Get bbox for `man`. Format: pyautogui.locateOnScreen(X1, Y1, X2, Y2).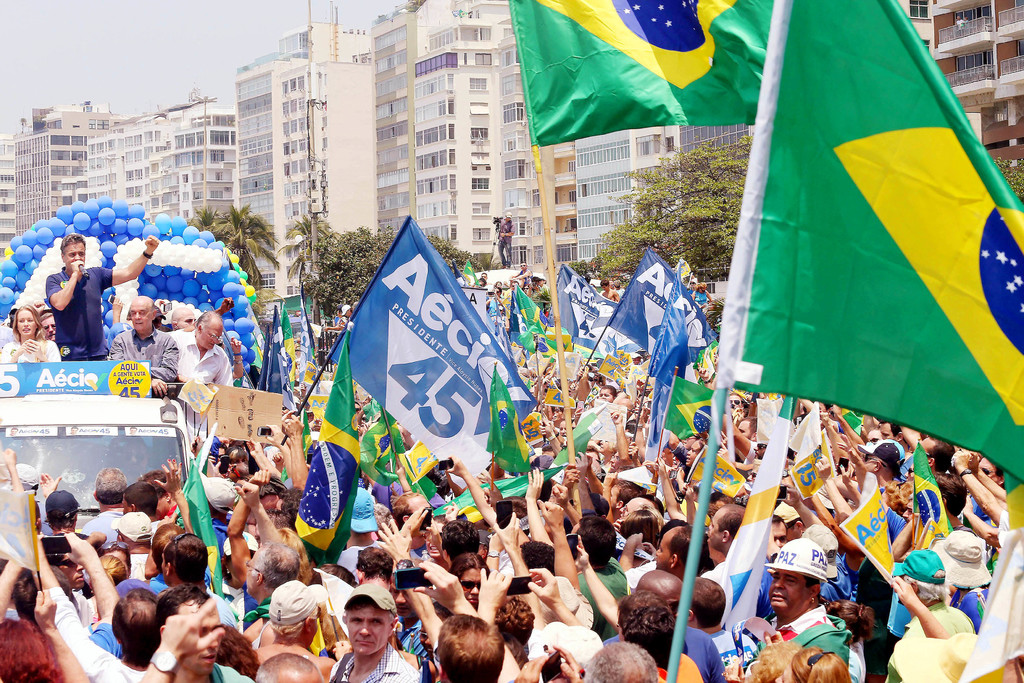
pyautogui.locateOnScreen(876, 544, 975, 682).
